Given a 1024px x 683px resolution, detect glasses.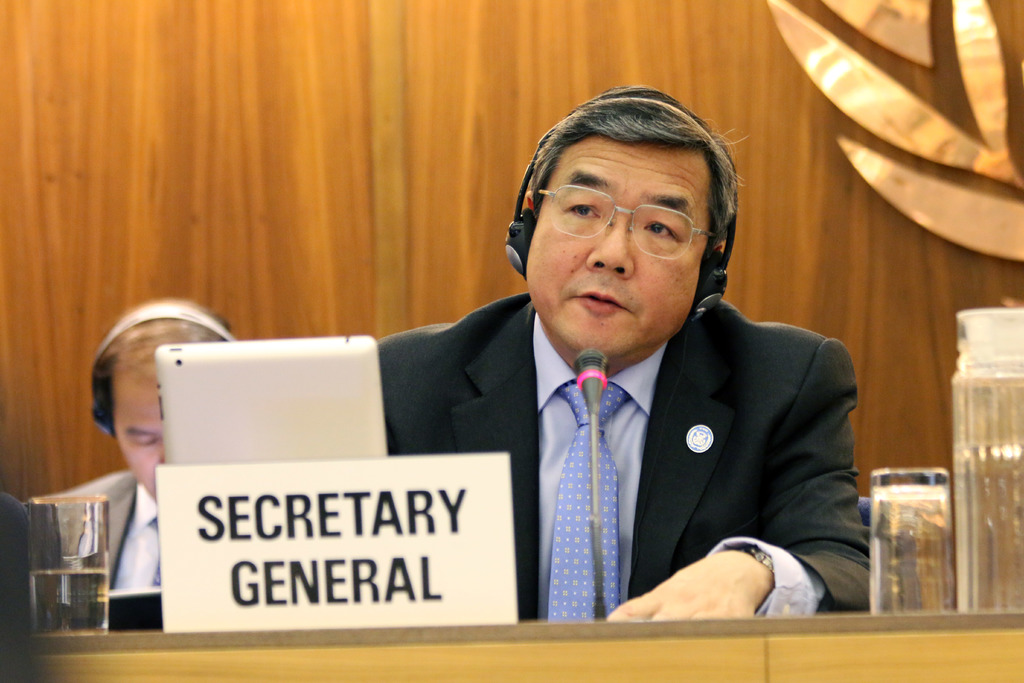
box(537, 175, 722, 260).
